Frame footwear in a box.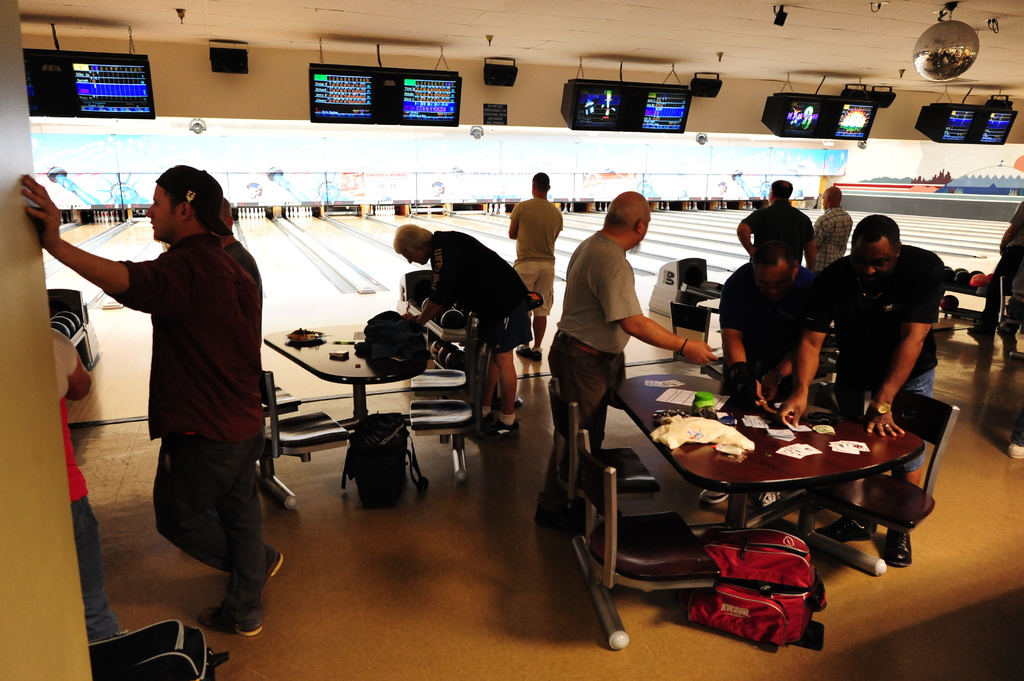
[x1=201, y1=605, x2=266, y2=641].
